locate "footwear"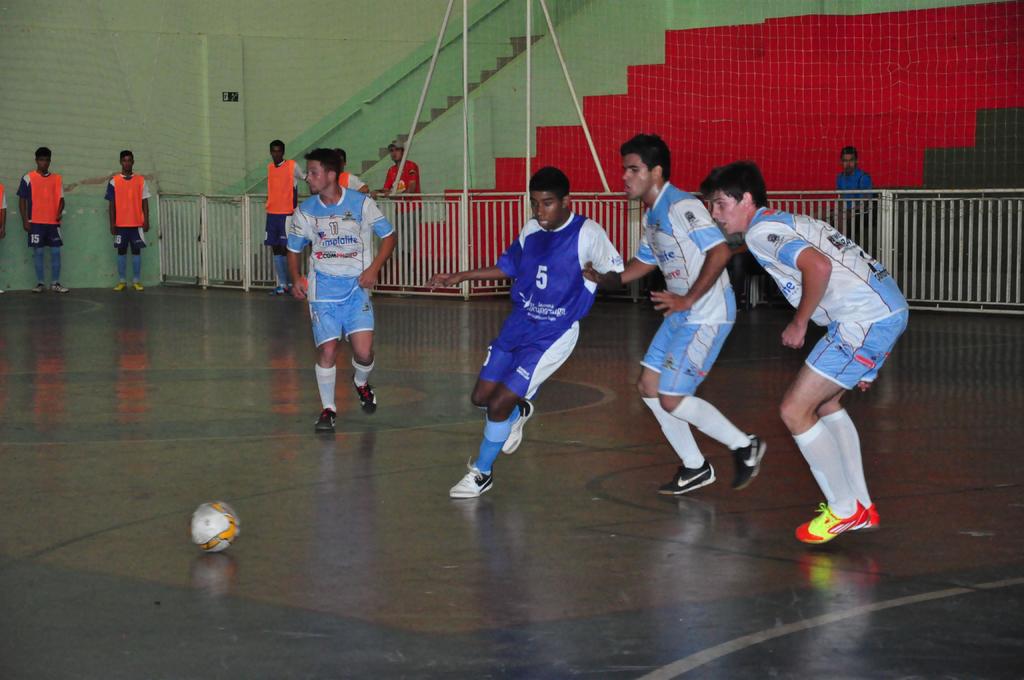
53/283/70/292
